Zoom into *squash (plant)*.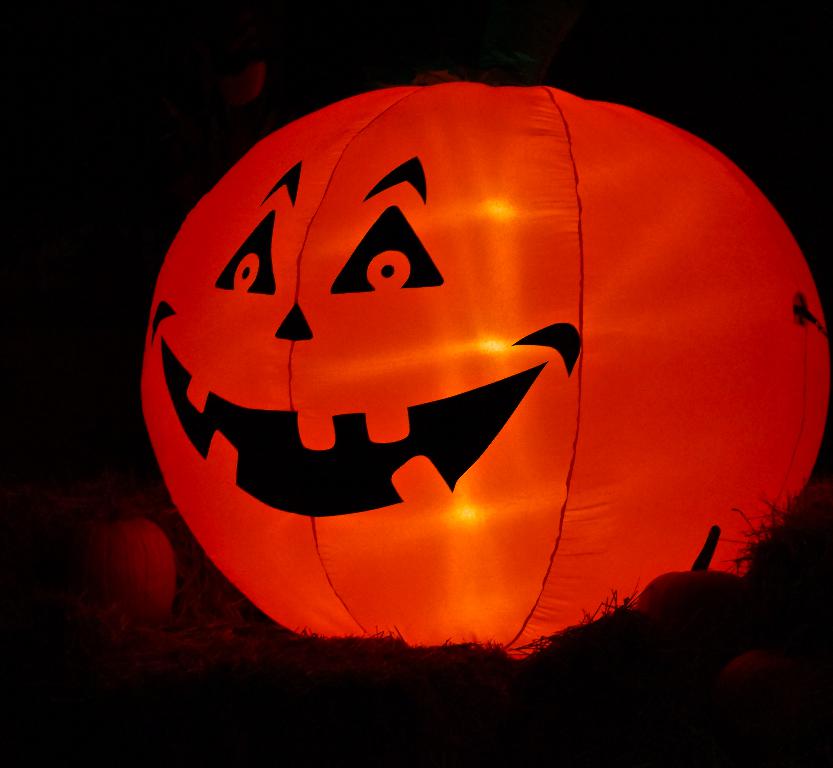
Zoom target: box=[127, 92, 821, 646].
